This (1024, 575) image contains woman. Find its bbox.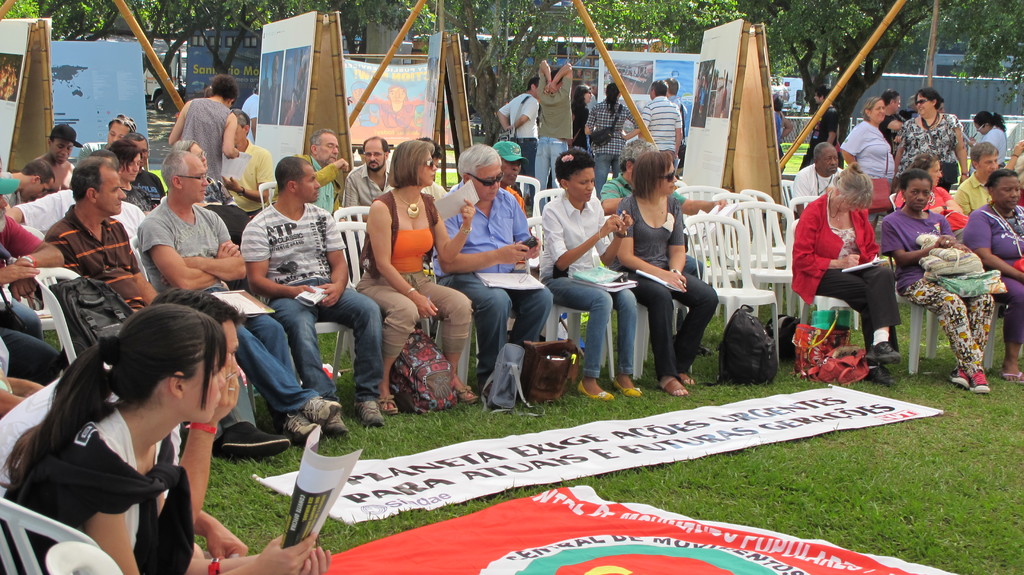
box=[964, 165, 1023, 381].
